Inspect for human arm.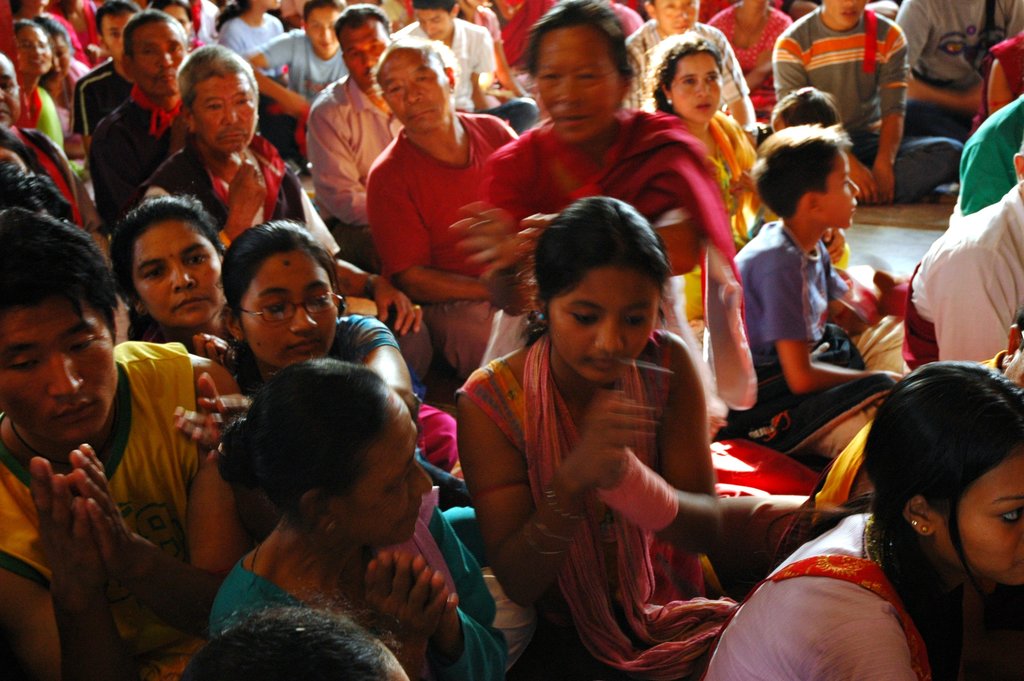
Inspection: [84,110,175,236].
